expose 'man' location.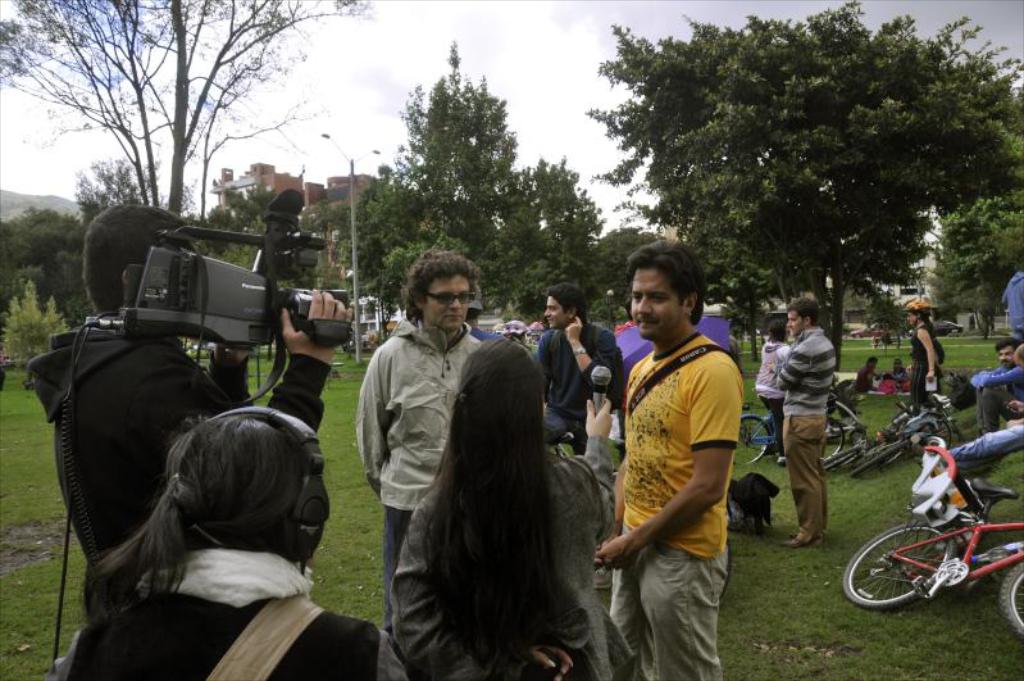
Exposed at Rect(971, 336, 1023, 433).
